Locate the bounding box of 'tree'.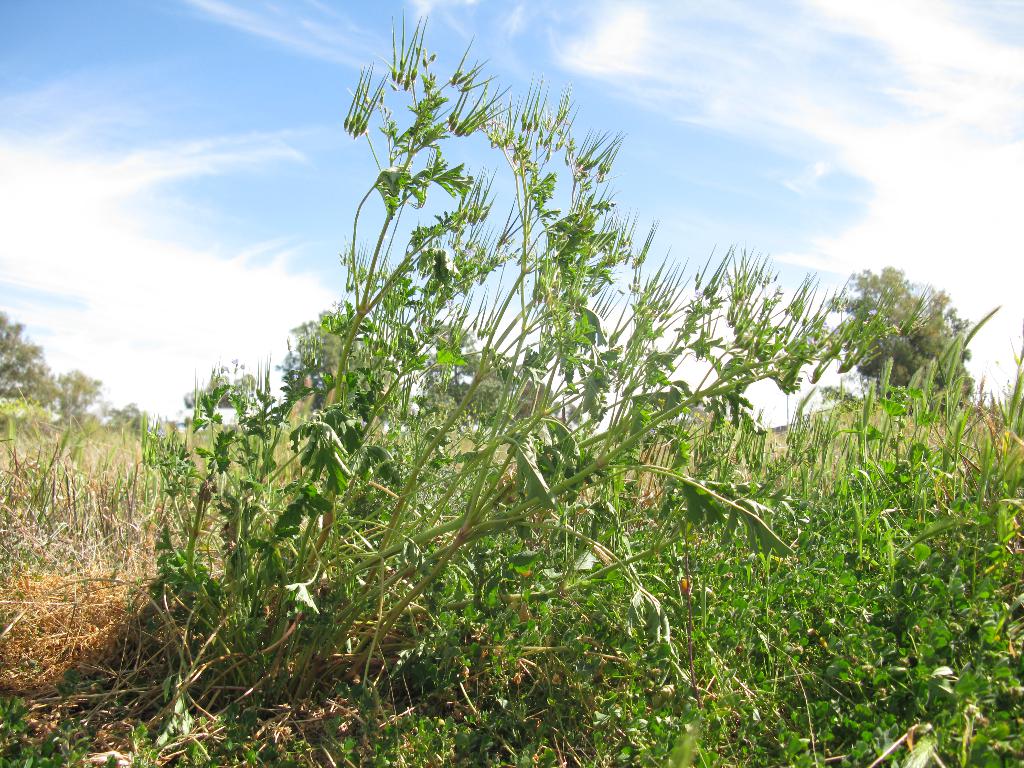
Bounding box: 0 309 59 428.
